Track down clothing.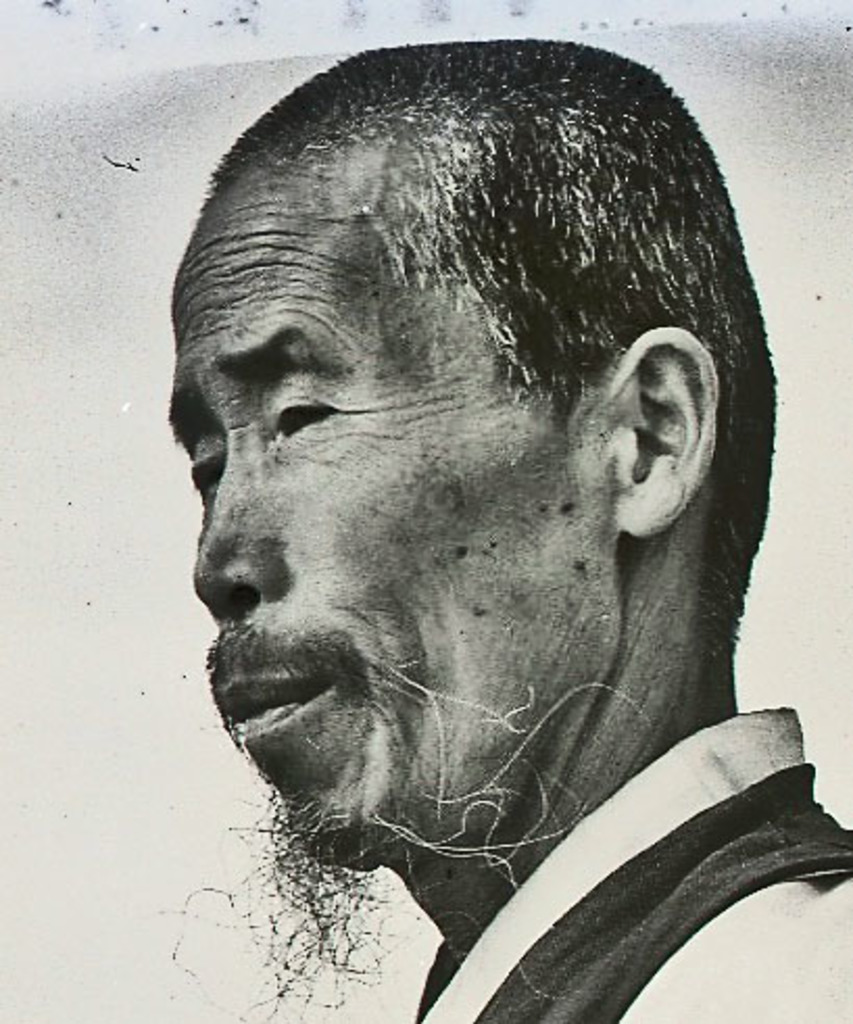
Tracked to (423,711,851,1022).
